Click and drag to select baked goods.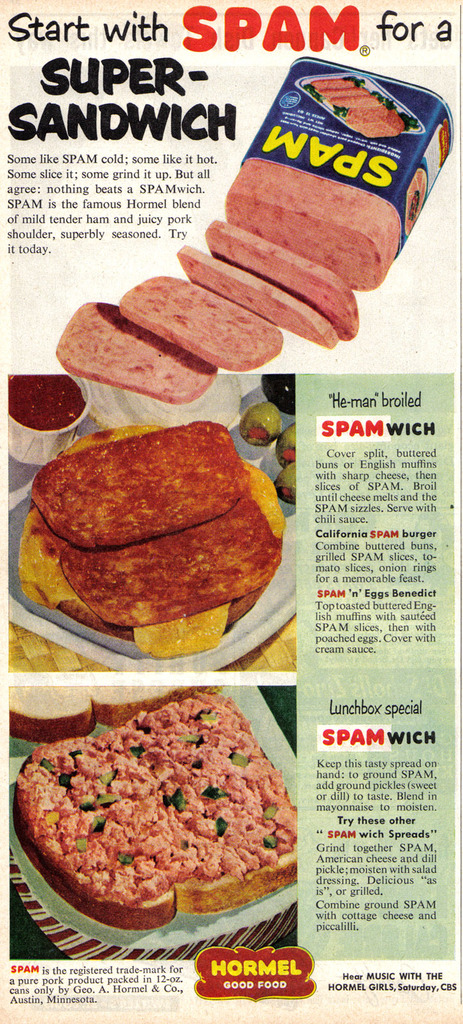
Selection: rect(15, 421, 288, 650).
